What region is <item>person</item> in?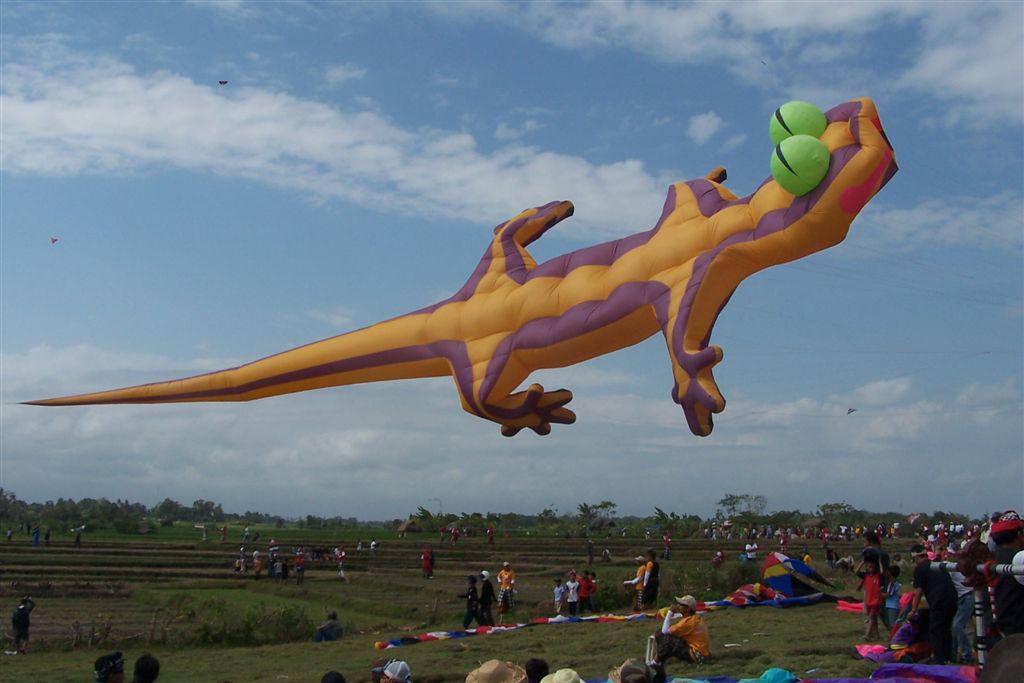
Rect(134, 655, 164, 682).
